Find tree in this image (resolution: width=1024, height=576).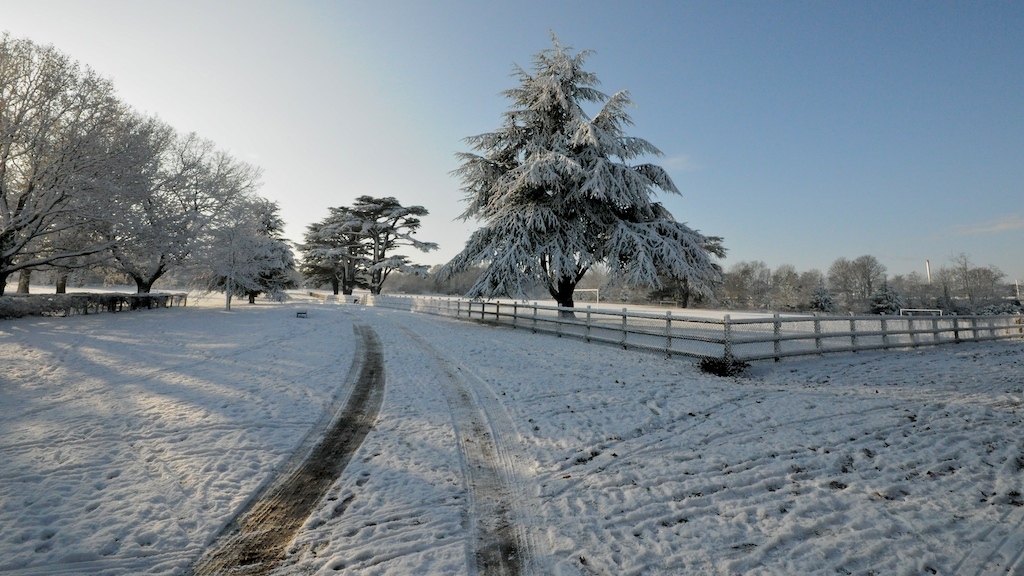
BBox(14, 93, 110, 290).
